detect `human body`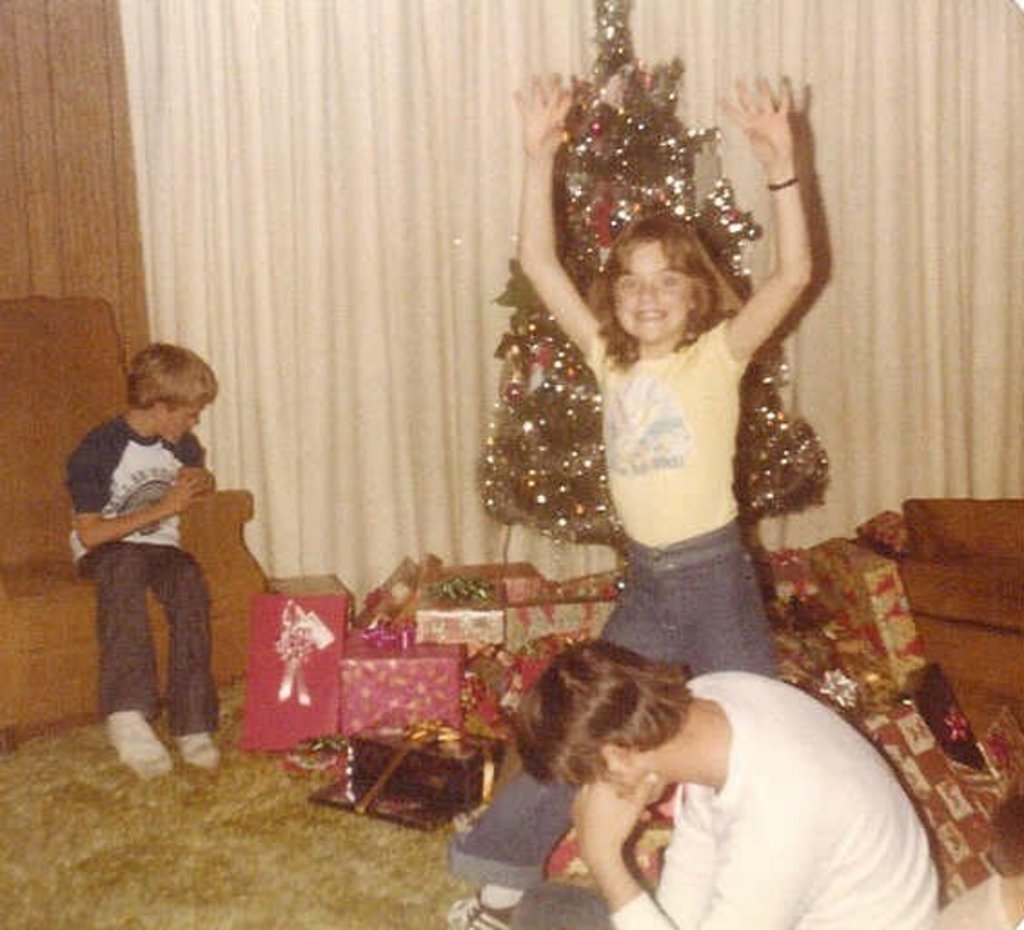
BBox(503, 627, 931, 928)
